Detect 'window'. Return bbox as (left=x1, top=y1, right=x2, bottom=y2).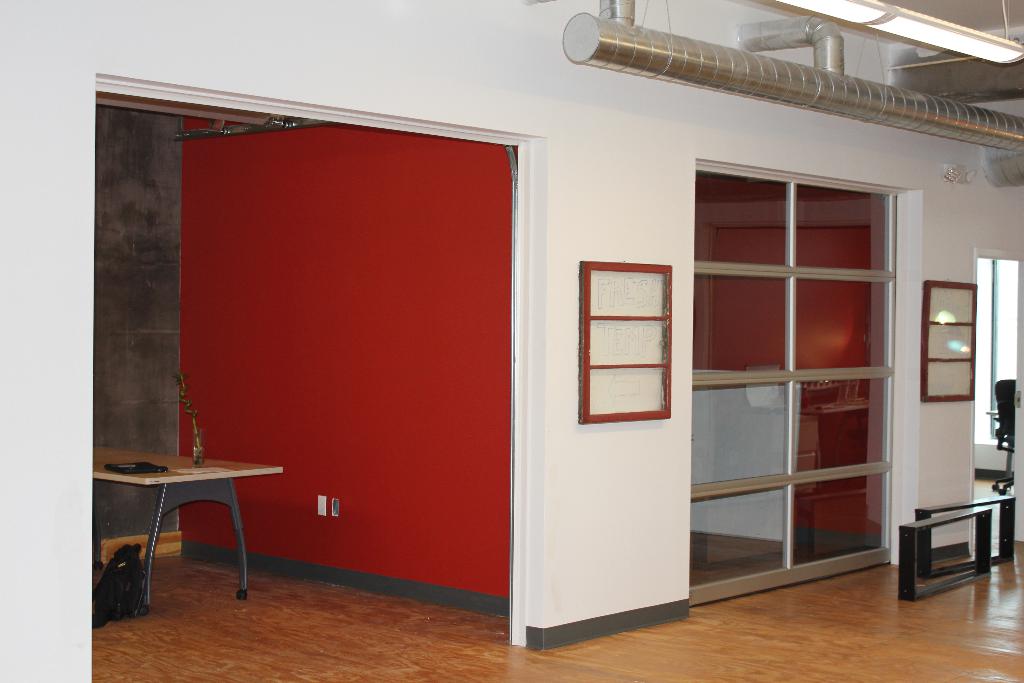
(left=973, top=248, right=1020, bottom=445).
